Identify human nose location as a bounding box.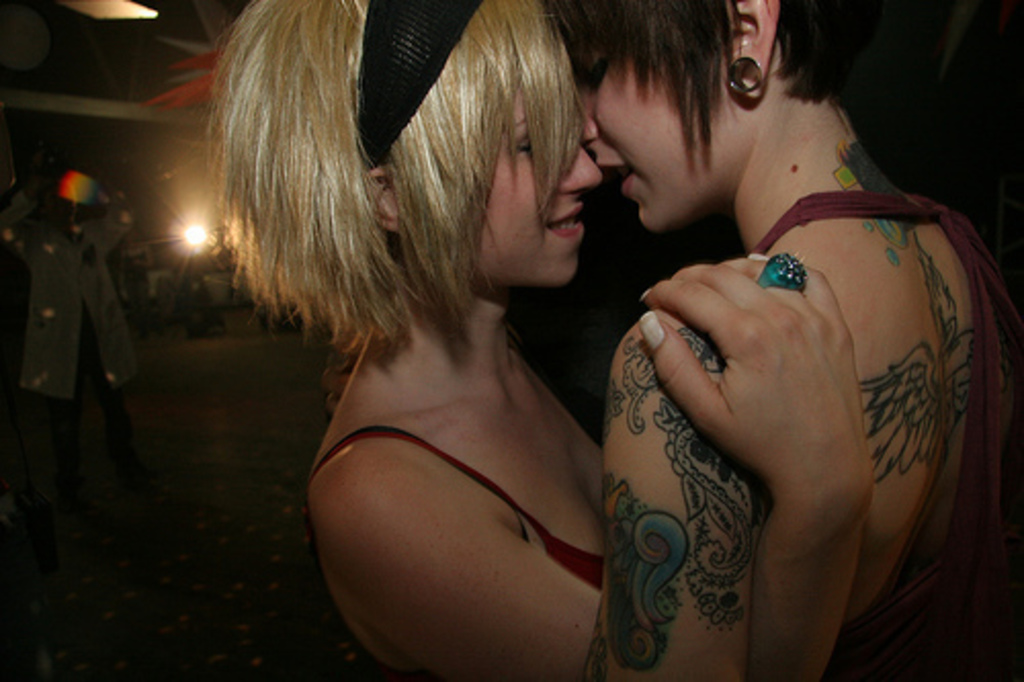
553,135,602,195.
